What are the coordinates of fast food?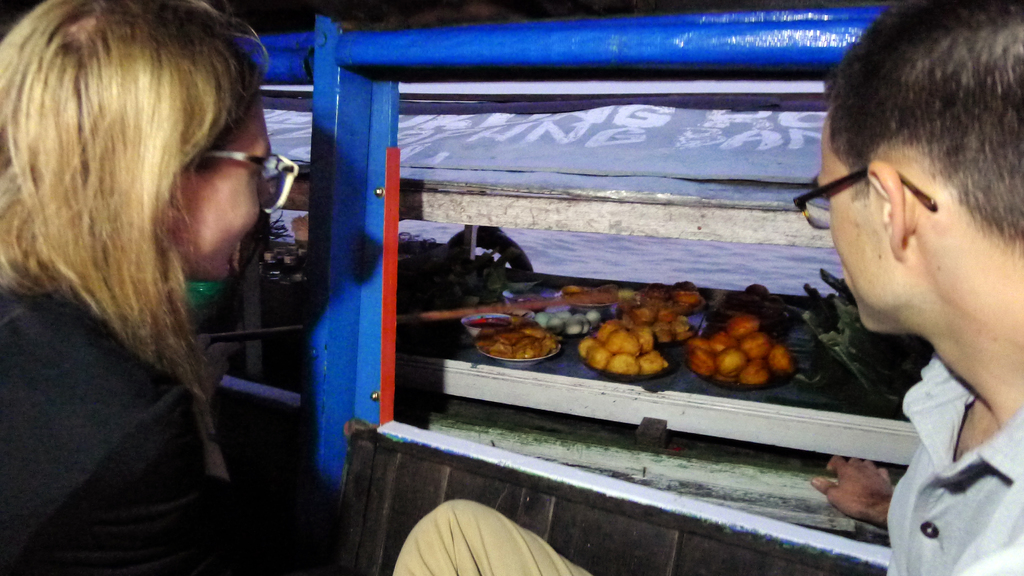
l=582, t=344, r=611, b=365.
